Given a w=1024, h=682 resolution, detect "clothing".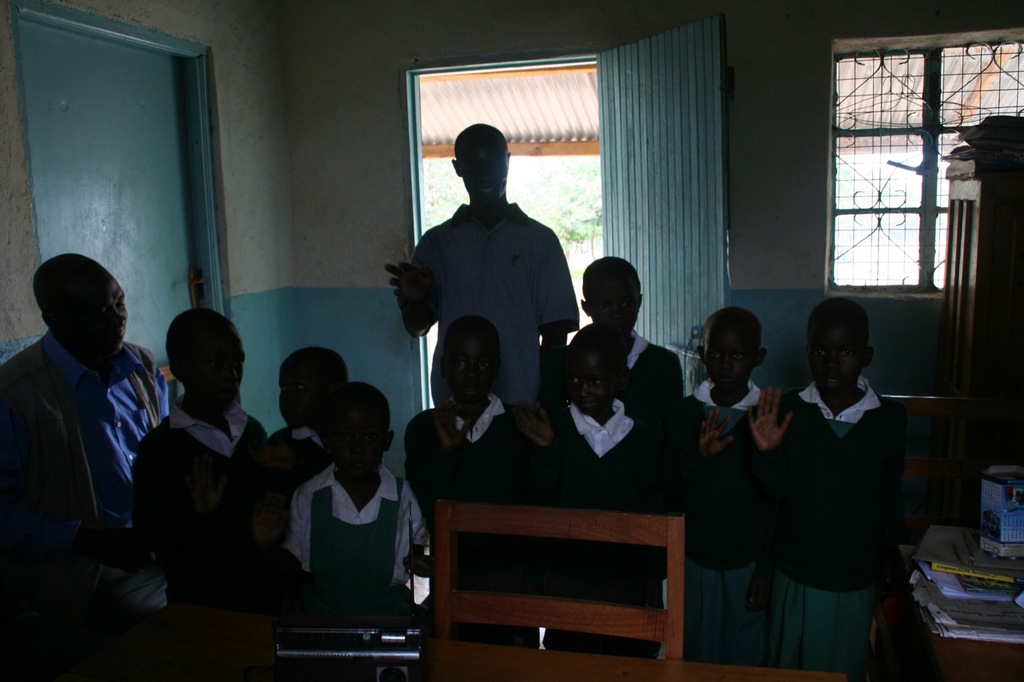
261 430 324 512.
